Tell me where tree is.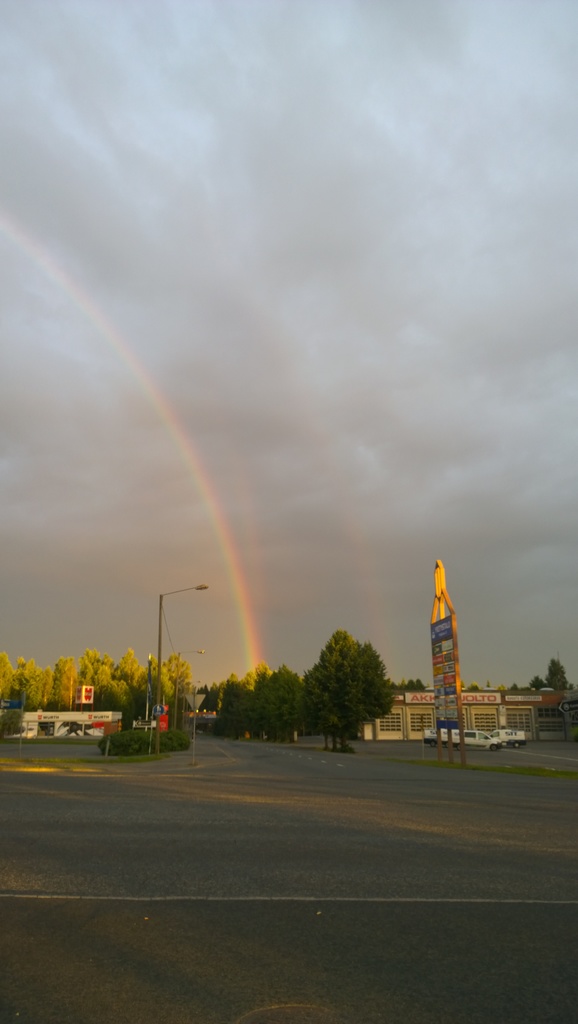
tree is at (528,657,572,691).
